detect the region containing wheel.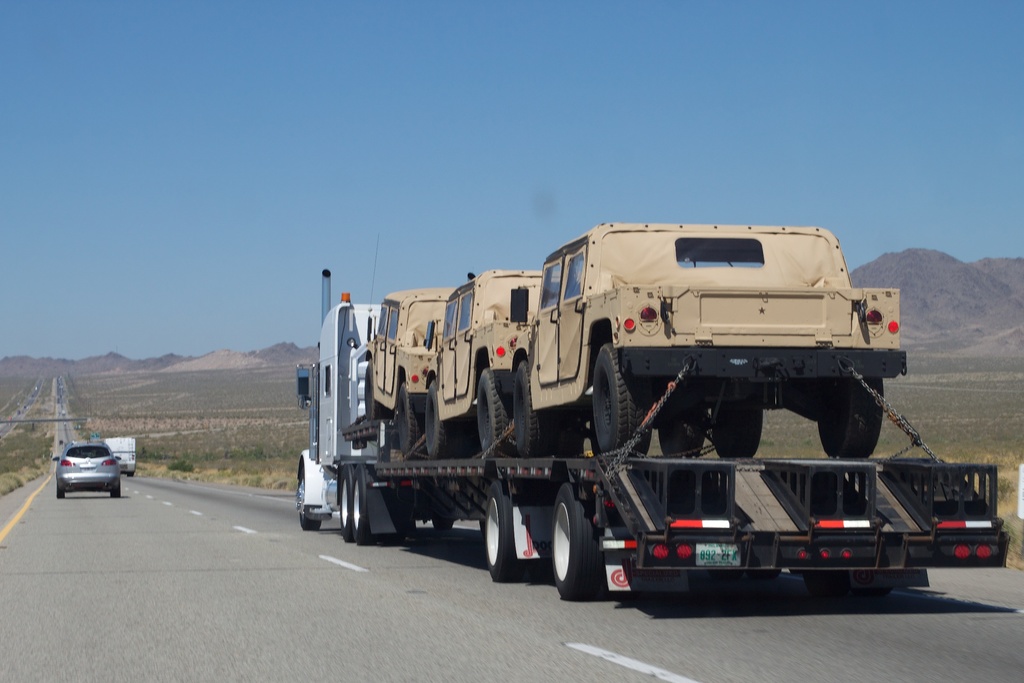
476,364,515,460.
